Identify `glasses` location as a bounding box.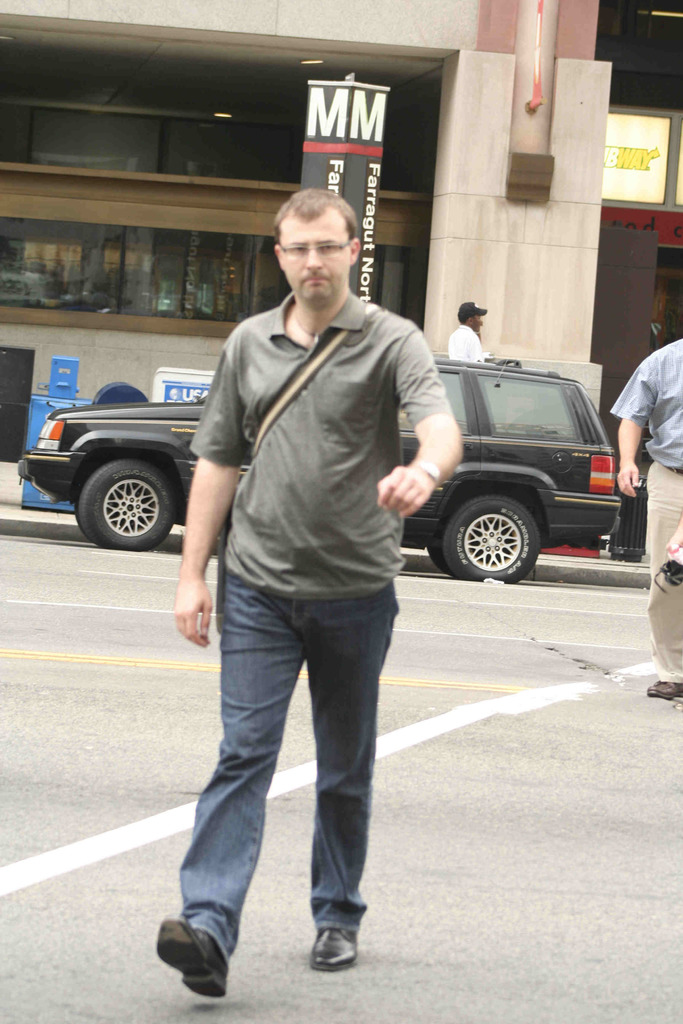
<region>276, 236, 354, 260</region>.
